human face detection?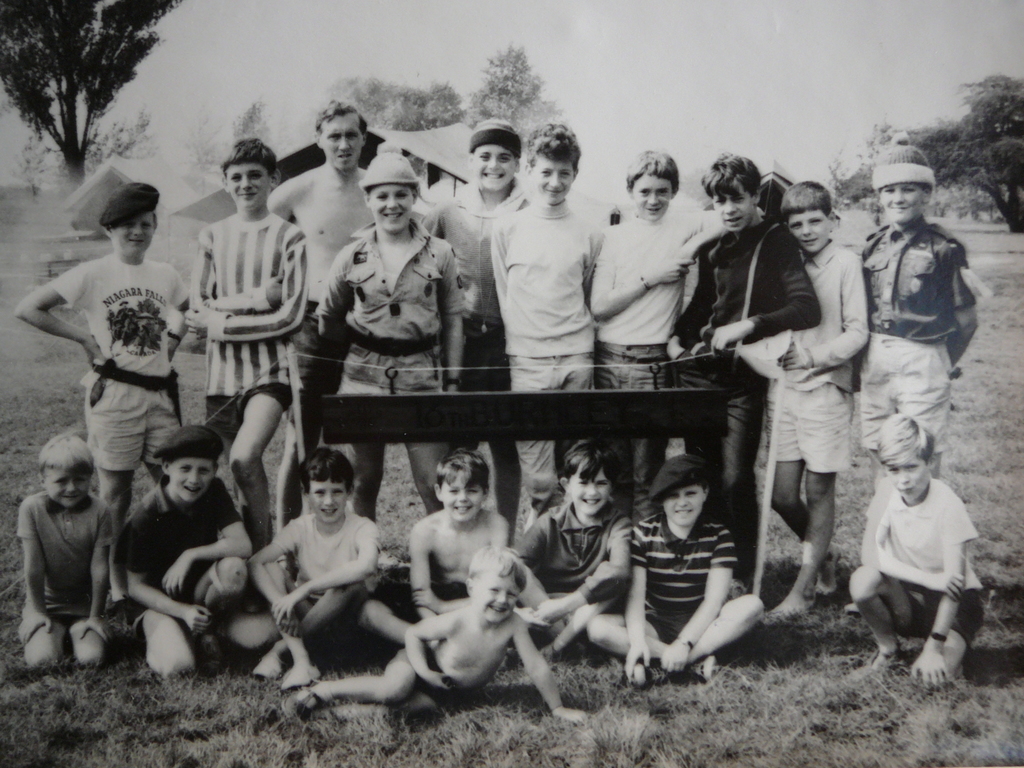
rect(570, 463, 607, 513)
